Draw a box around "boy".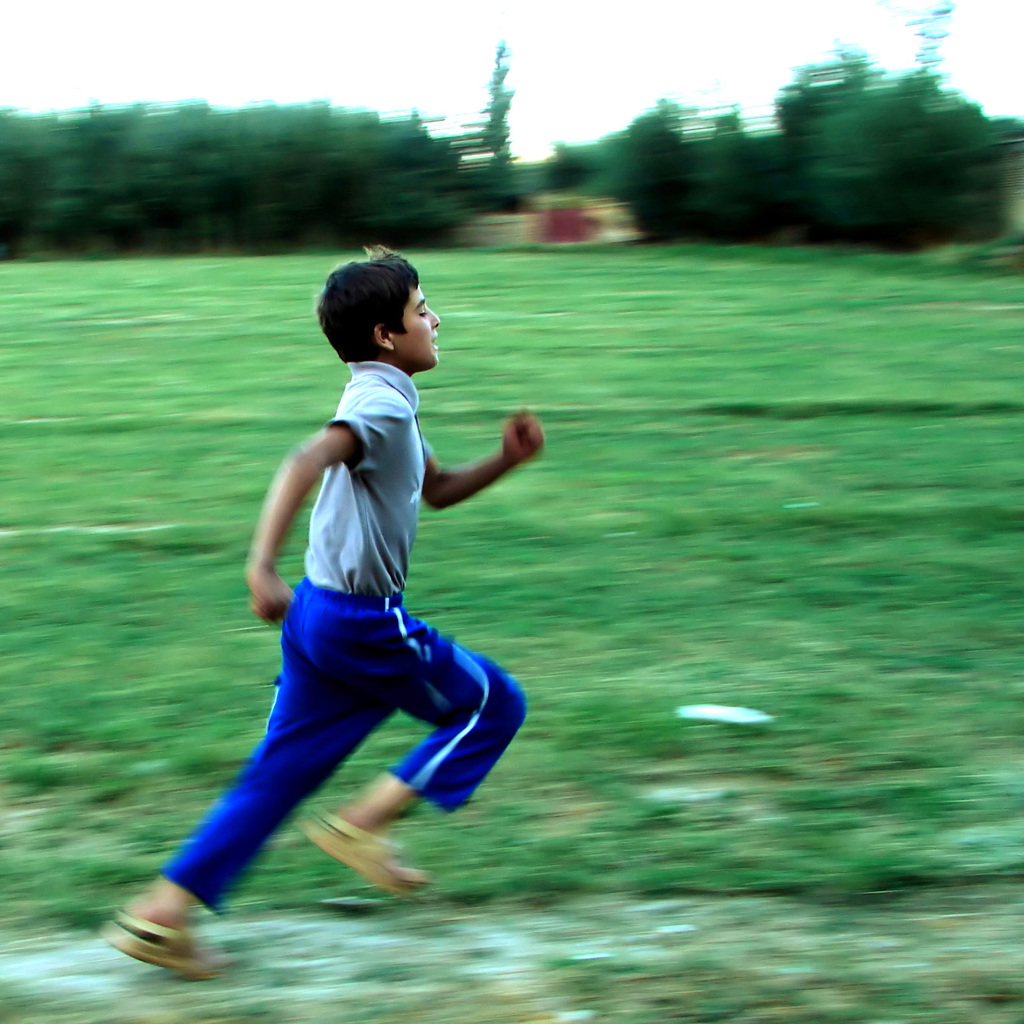
110 268 570 956.
